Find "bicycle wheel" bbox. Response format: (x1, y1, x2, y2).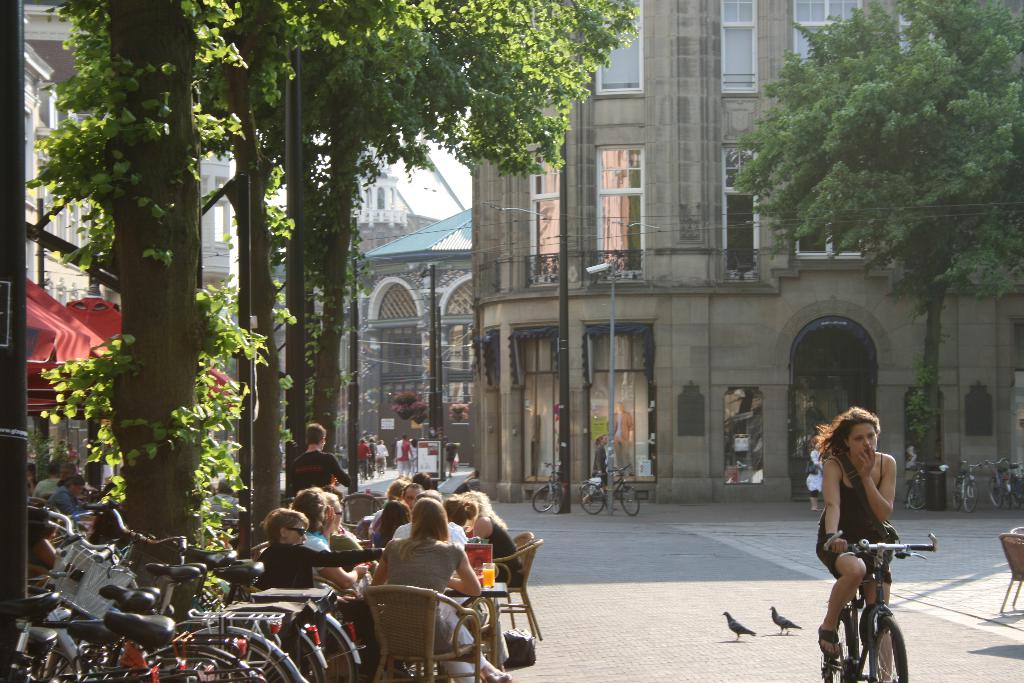
(535, 481, 555, 513).
